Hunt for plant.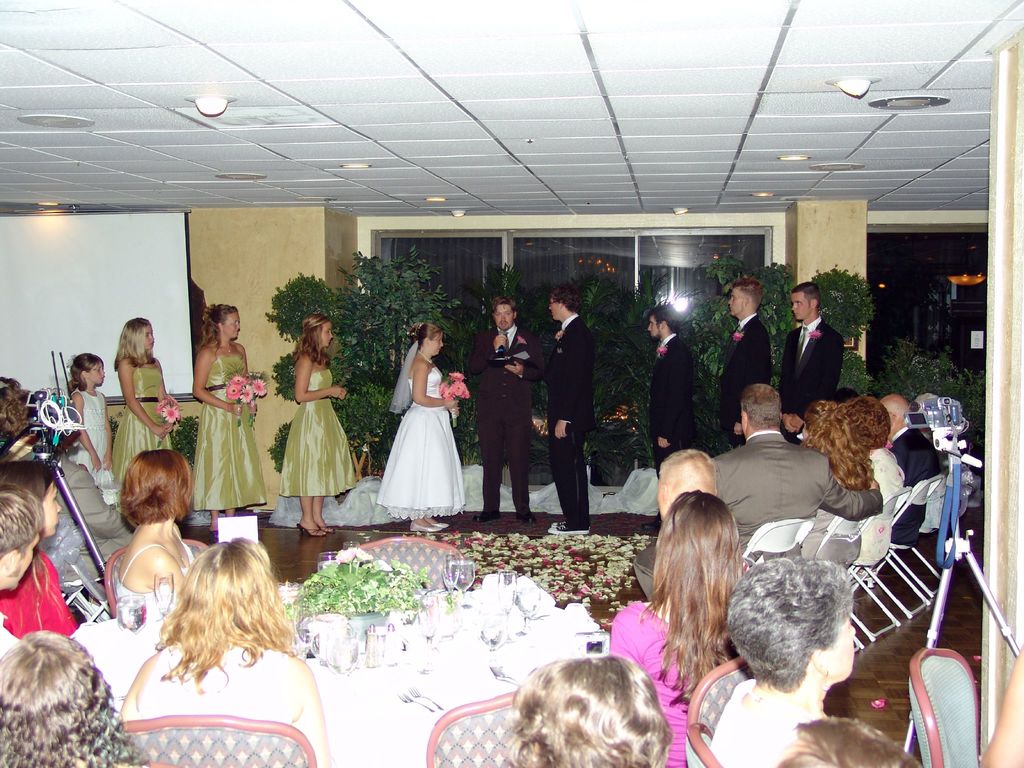
Hunted down at rect(282, 555, 428, 621).
